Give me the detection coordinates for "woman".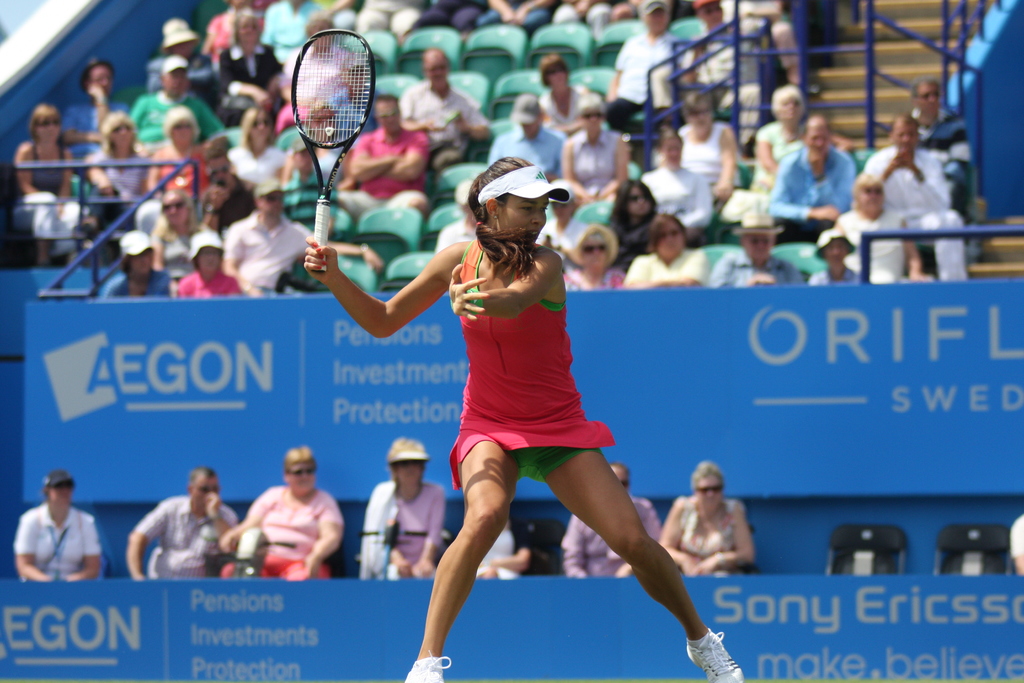
bbox=(15, 104, 86, 265).
